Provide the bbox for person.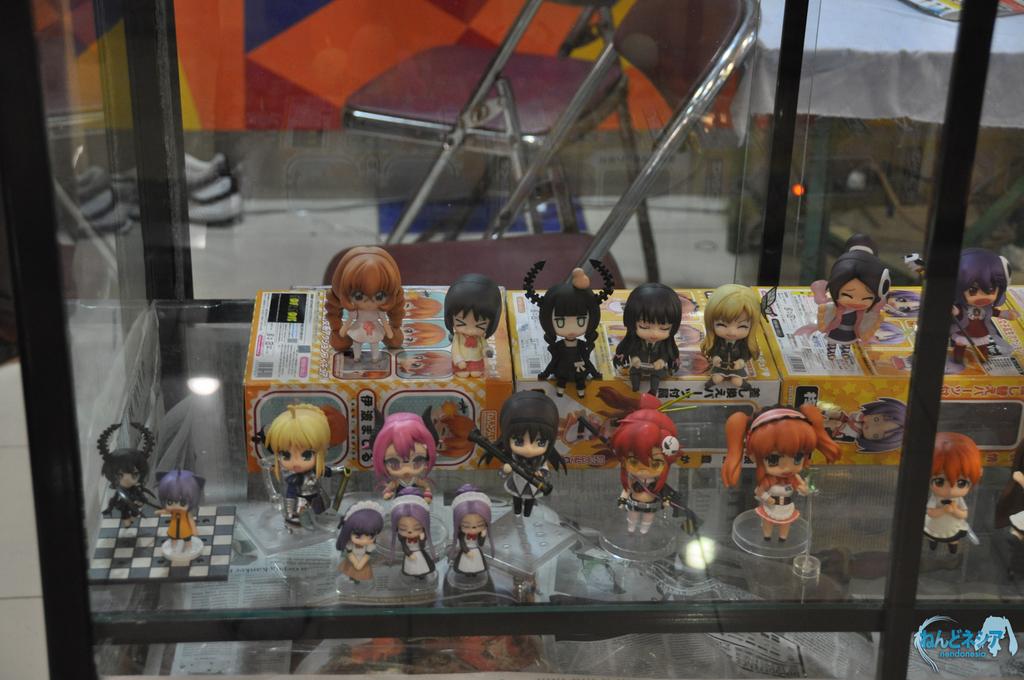
pyautogui.locateOnScreen(244, 402, 337, 522).
